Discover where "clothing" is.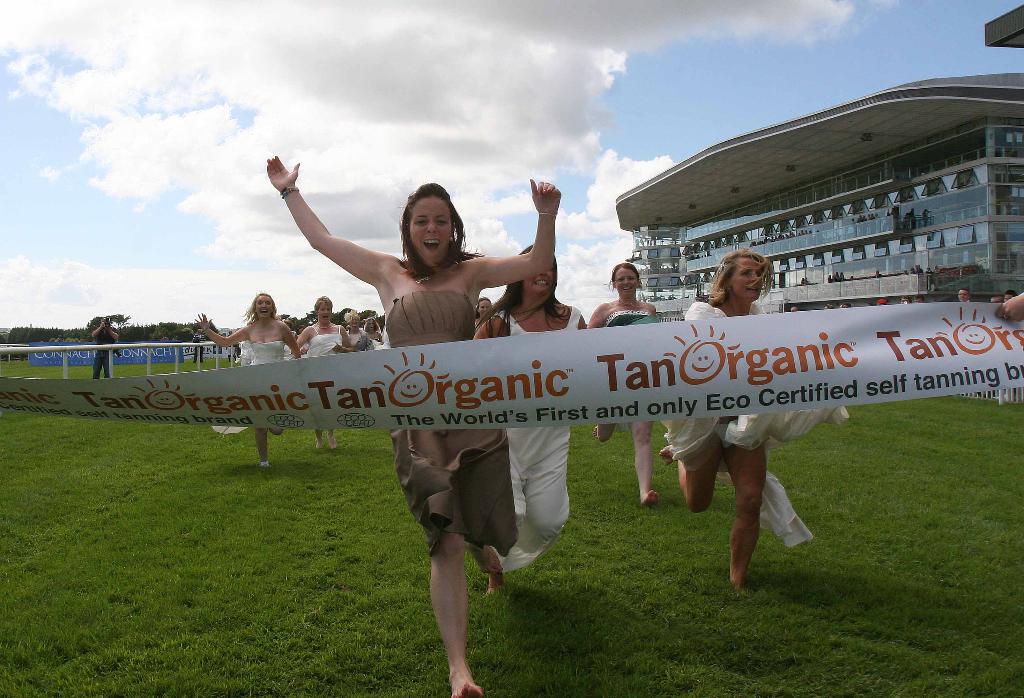
Discovered at locate(371, 323, 392, 352).
